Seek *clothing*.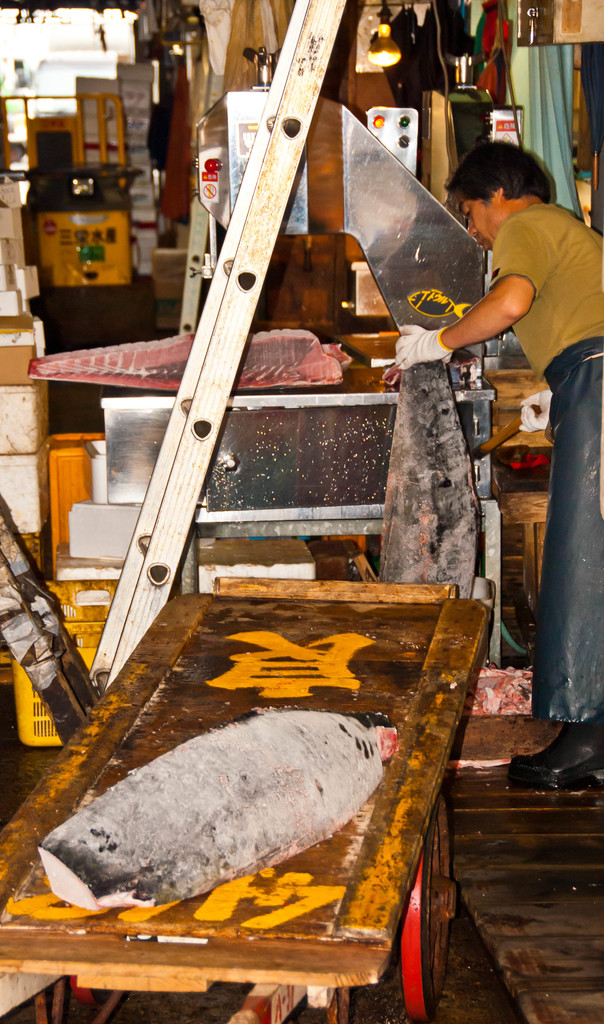
detection(486, 198, 603, 727).
